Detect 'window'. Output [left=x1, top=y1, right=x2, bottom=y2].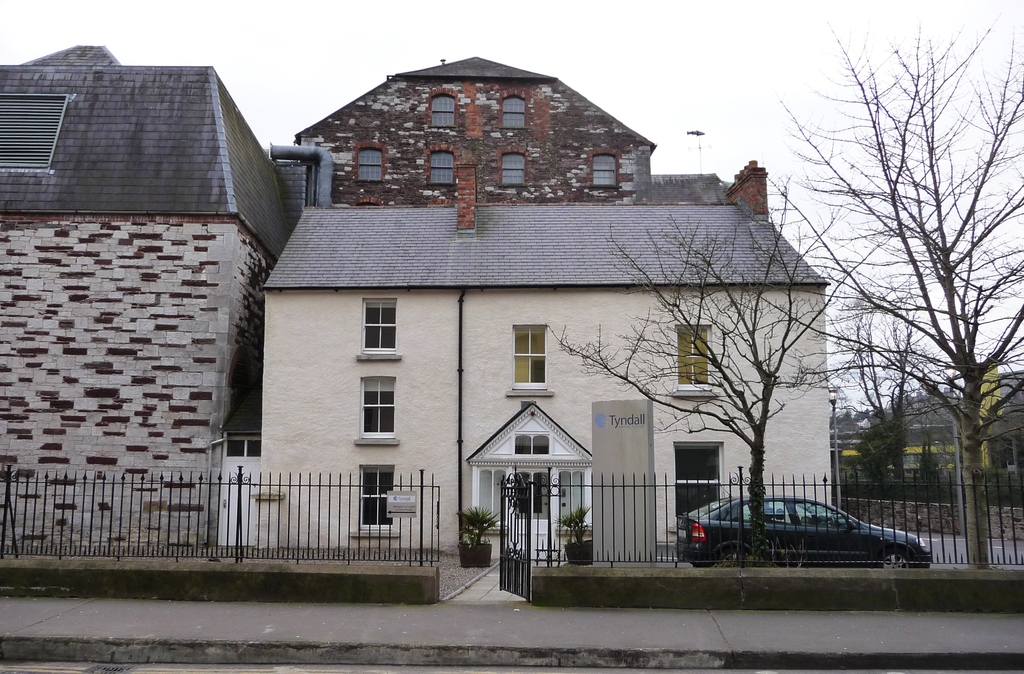
[left=675, top=325, right=712, bottom=388].
